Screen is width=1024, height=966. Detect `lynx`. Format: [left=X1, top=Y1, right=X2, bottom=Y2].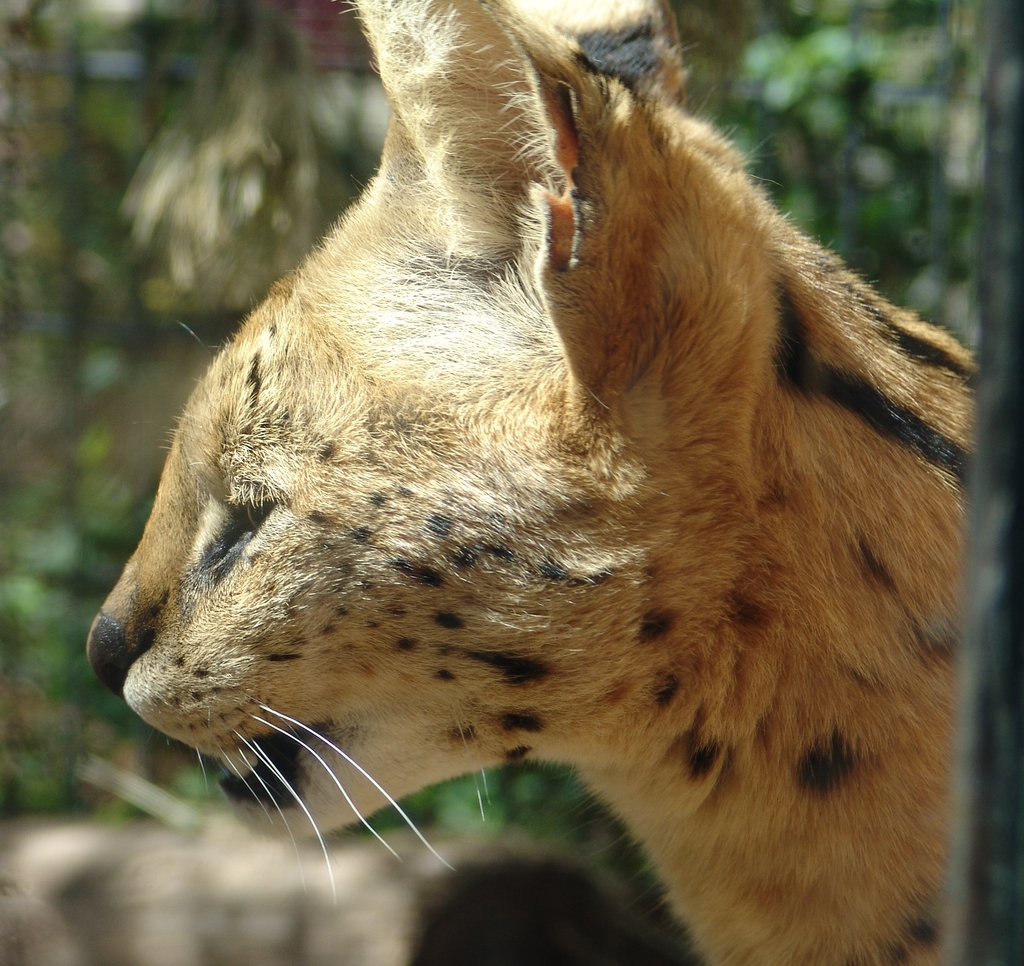
[left=86, top=0, right=972, bottom=965].
